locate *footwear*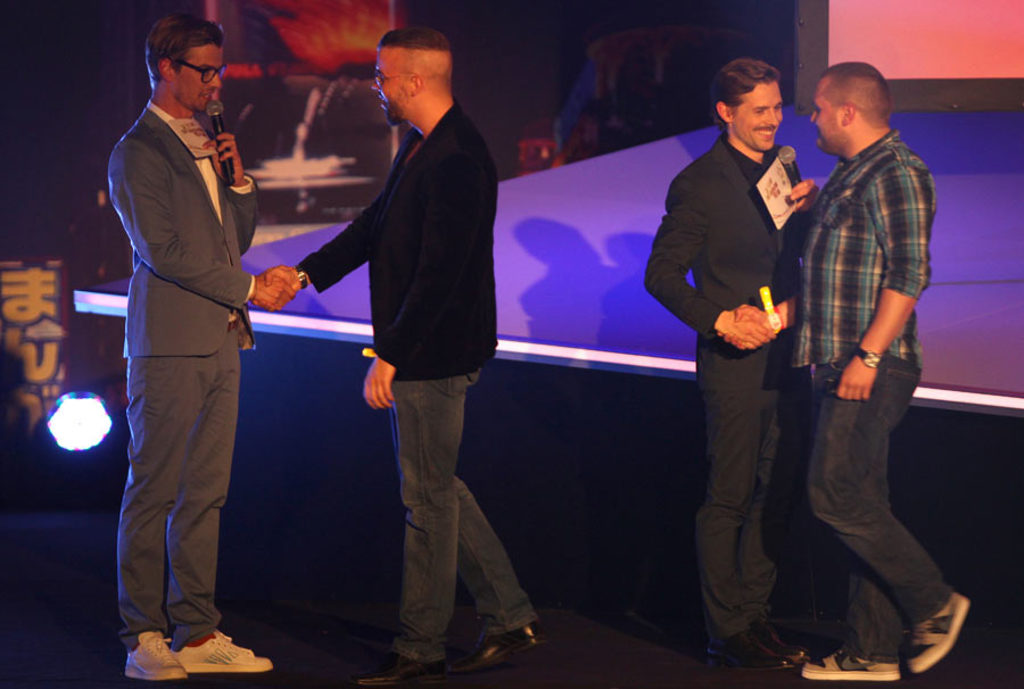
168, 626, 275, 675
